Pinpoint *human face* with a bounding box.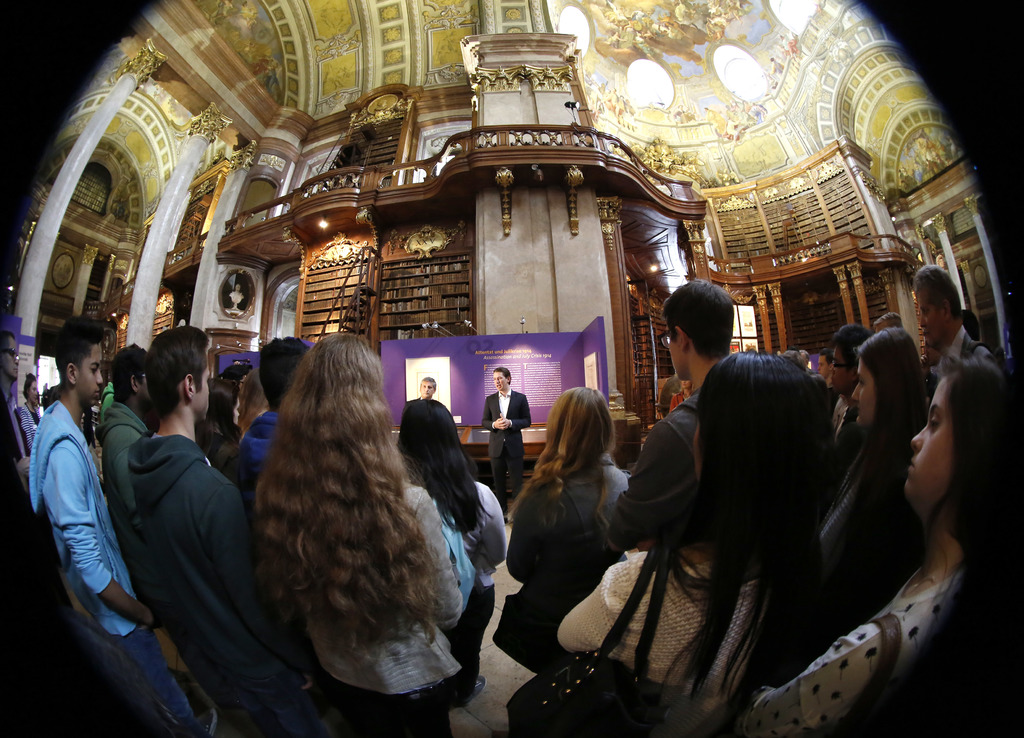
666,326,684,383.
